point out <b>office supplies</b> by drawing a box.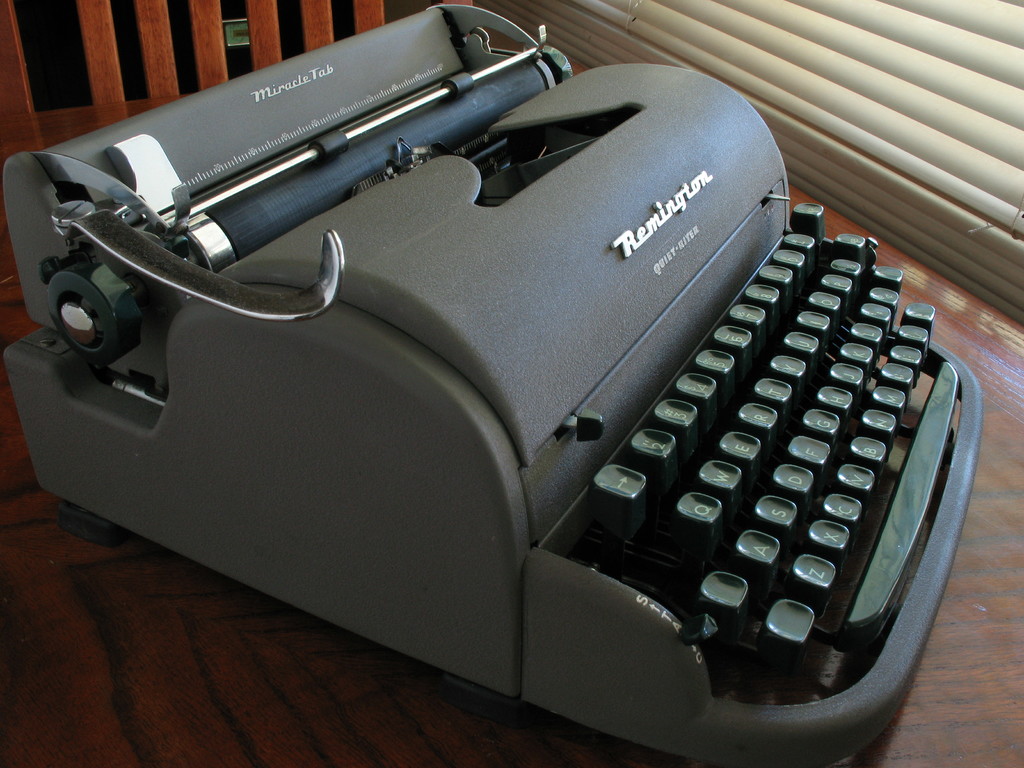
{"left": 0, "top": 3, "right": 979, "bottom": 767}.
